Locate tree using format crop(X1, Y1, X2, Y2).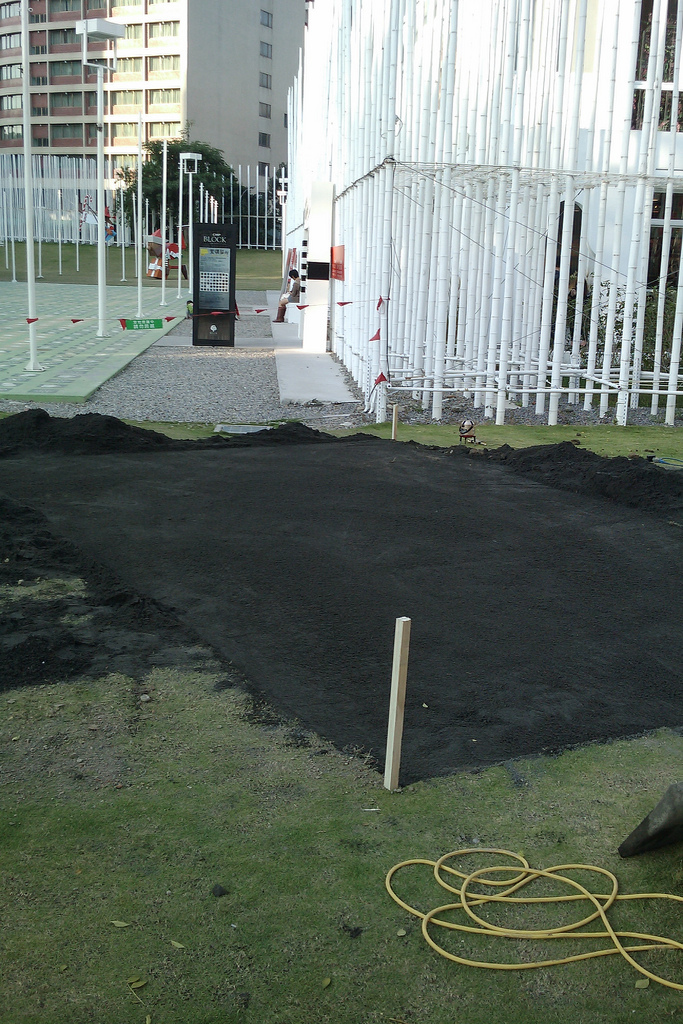
crop(115, 136, 275, 251).
